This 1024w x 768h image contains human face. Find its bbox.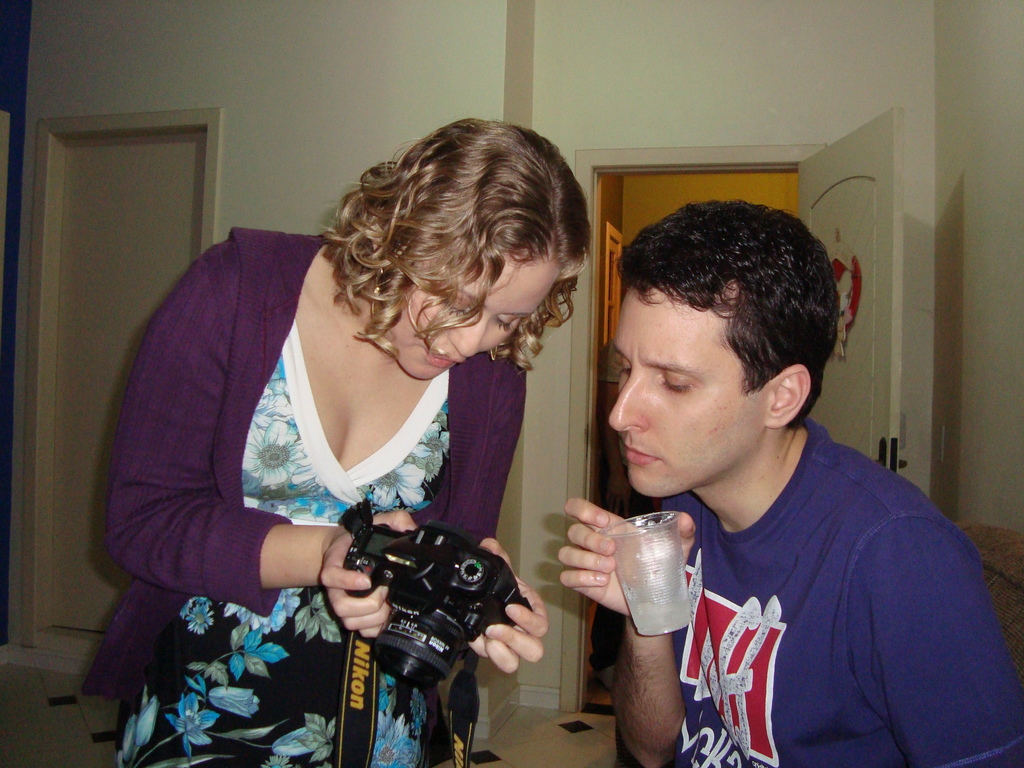
locate(387, 247, 554, 381).
